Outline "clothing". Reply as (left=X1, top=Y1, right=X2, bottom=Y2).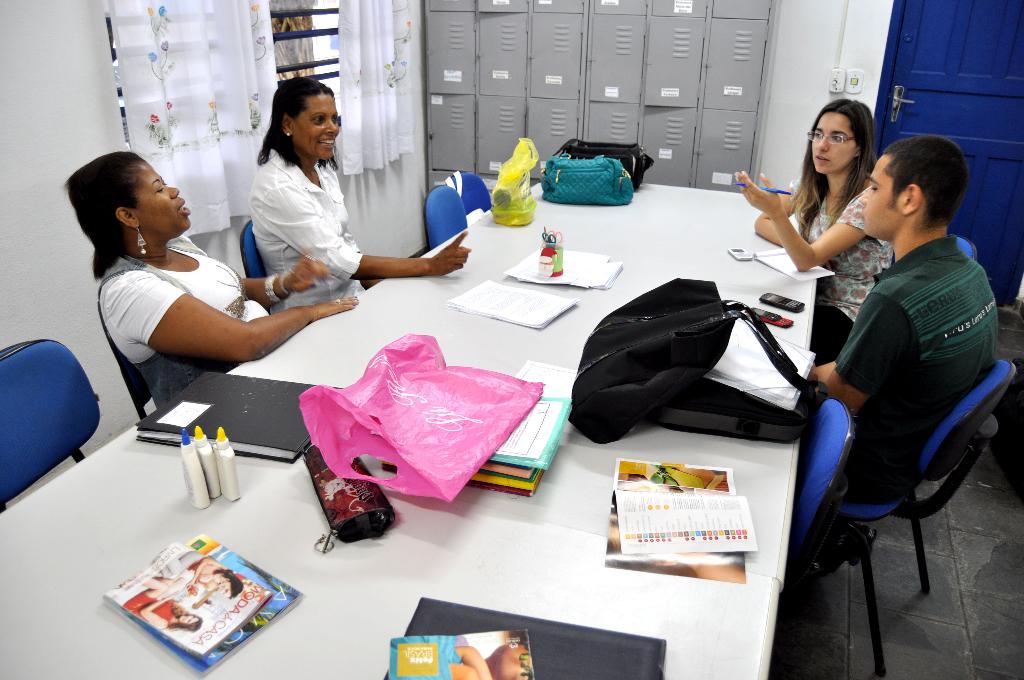
(left=249, top=143, right=368, bottom=314).
